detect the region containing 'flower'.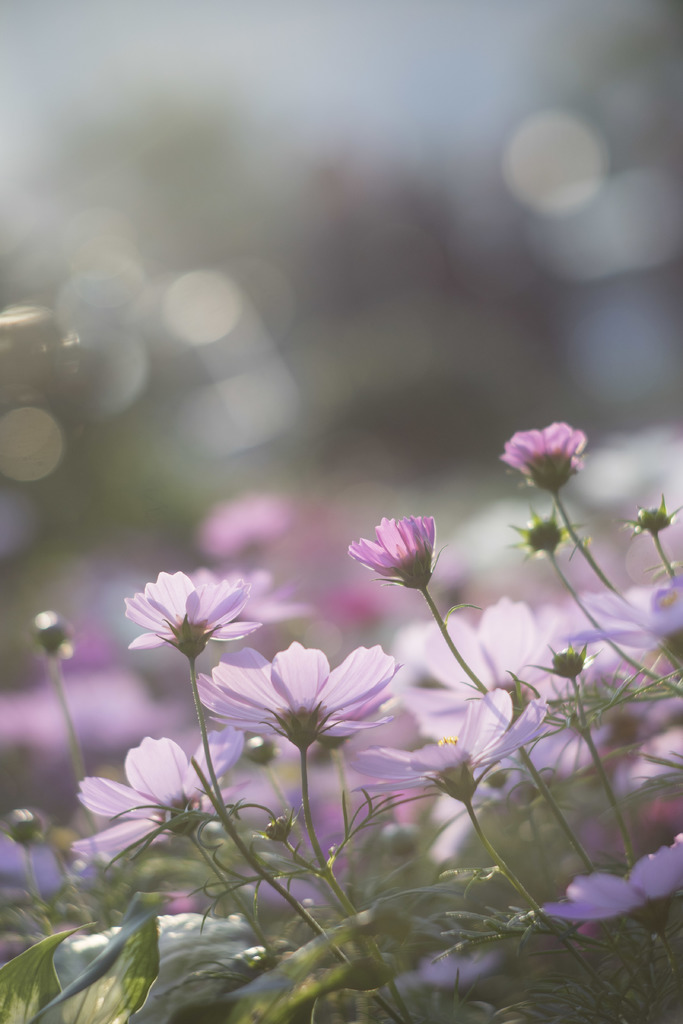
bbox=[500, 420, 589, 488].
